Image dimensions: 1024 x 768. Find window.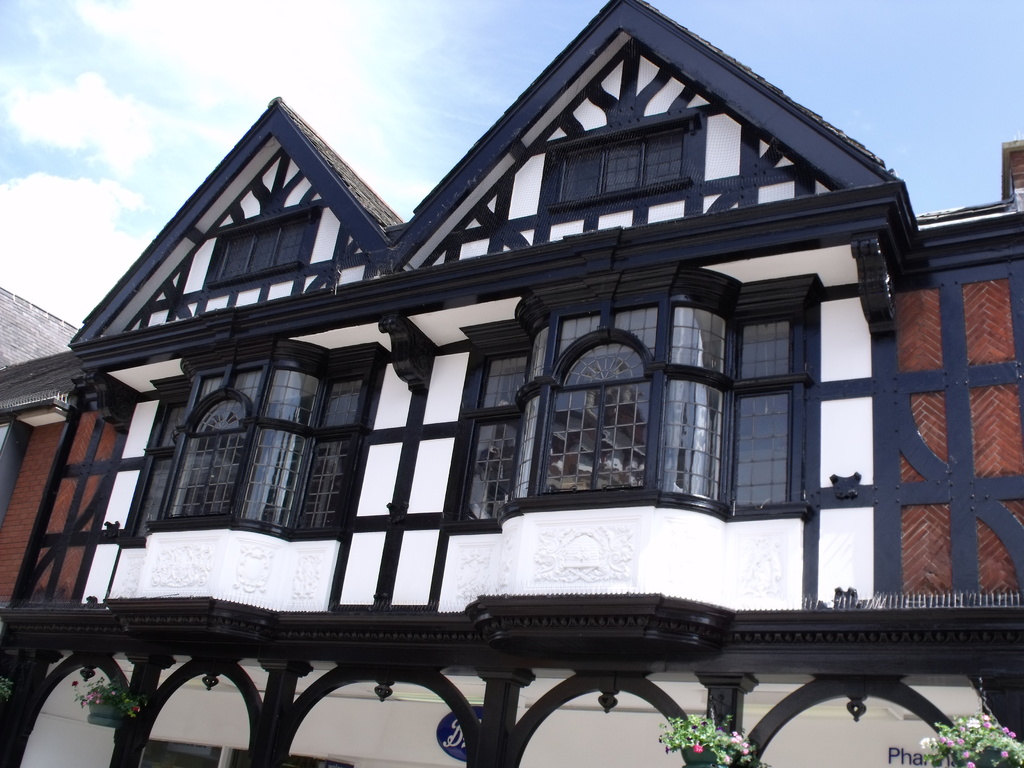
region(204, 204, 317, 288).
